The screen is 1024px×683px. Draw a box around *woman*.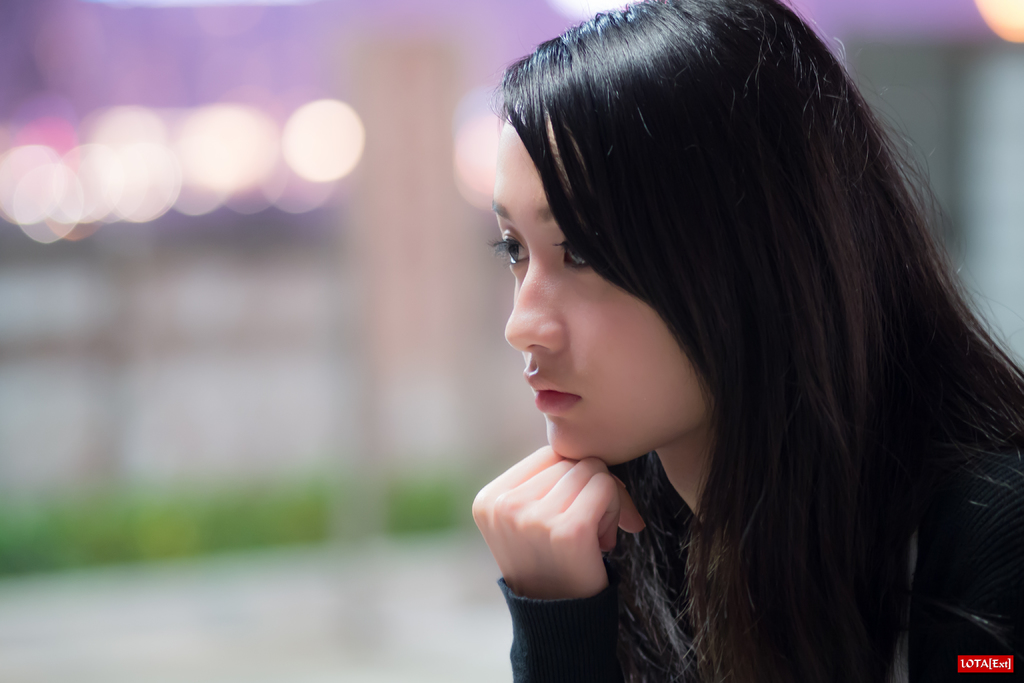
x1=360 y1=0 x2=1009 y2=677.
